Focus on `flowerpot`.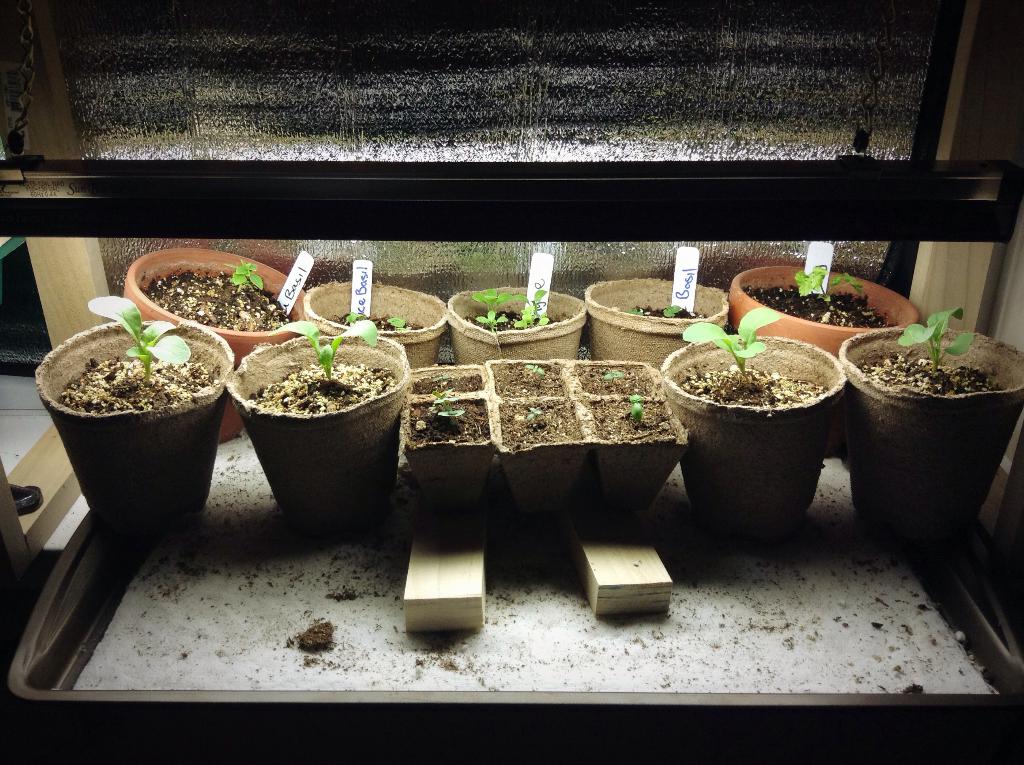
Focused at <box>660,336,848,539</box>.
